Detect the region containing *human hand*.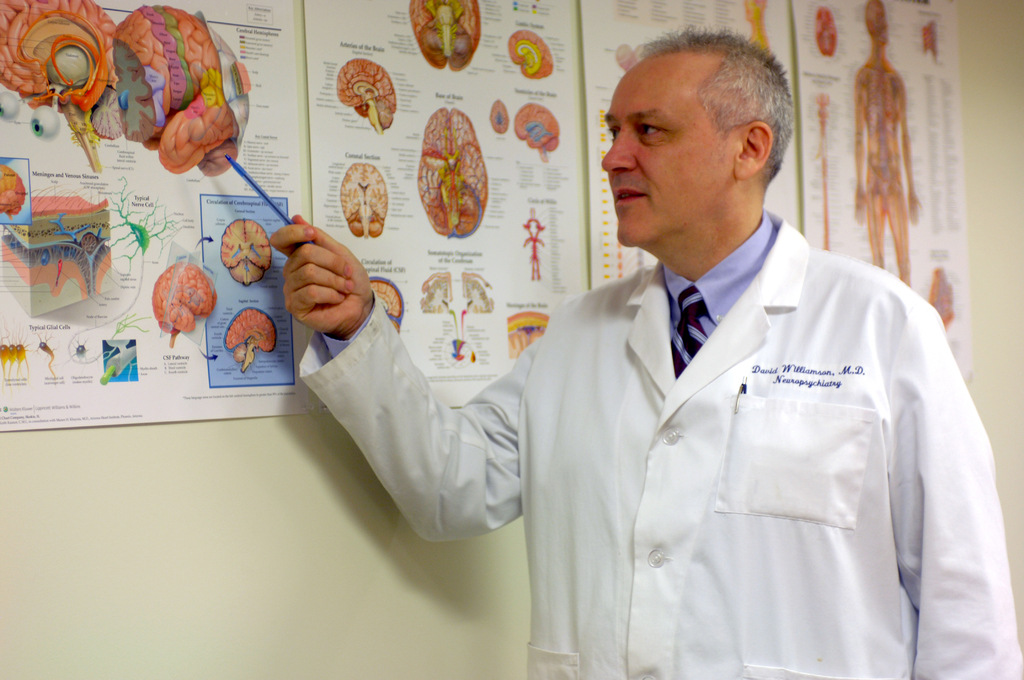
908,191,924,225.
